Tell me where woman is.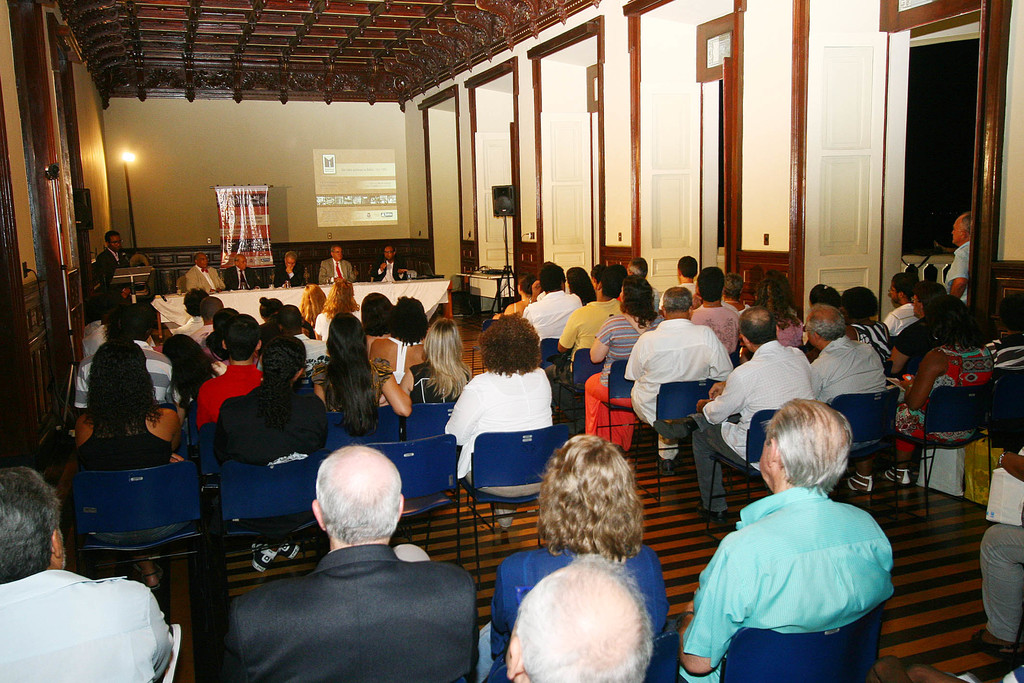
woman is at (469, 425, 675, 682).
